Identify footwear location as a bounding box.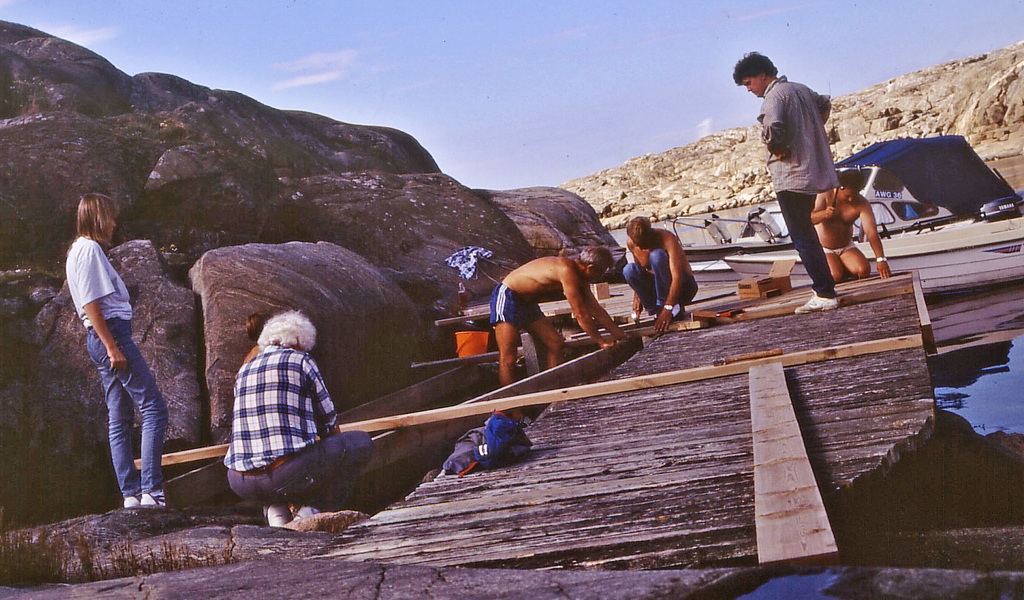
bbox=[138, 490, 164, 505].
